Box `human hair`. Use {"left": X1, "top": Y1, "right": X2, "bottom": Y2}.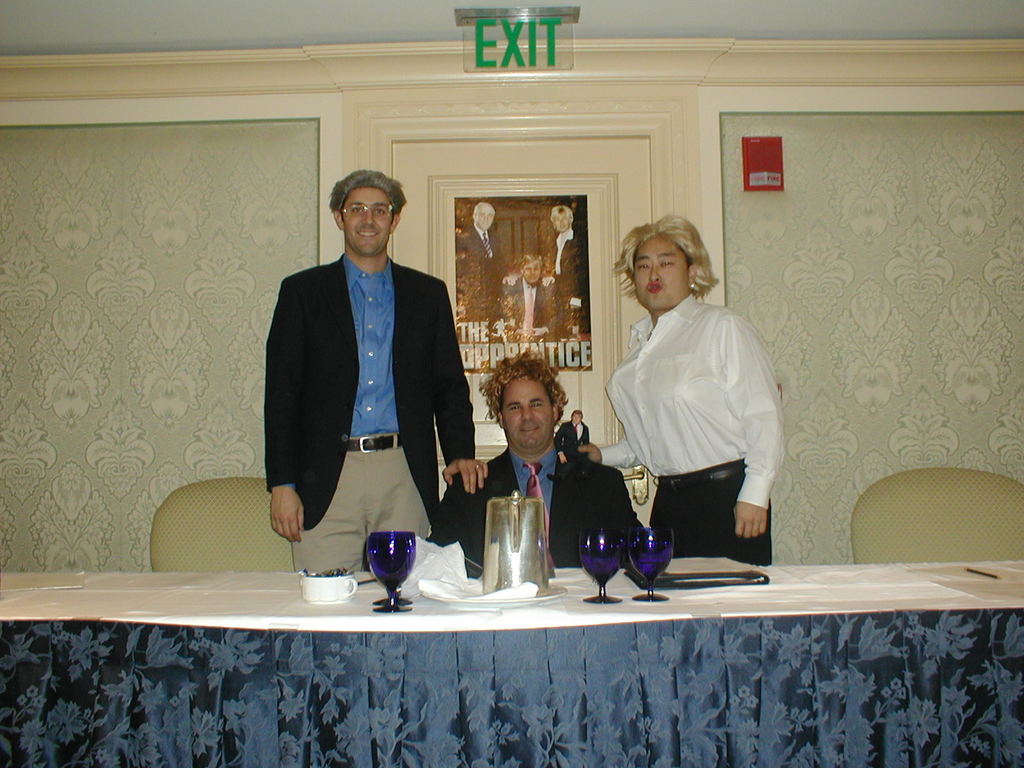
{"left": 521, "top": 252, "right": 543, "bottom": 274}.
